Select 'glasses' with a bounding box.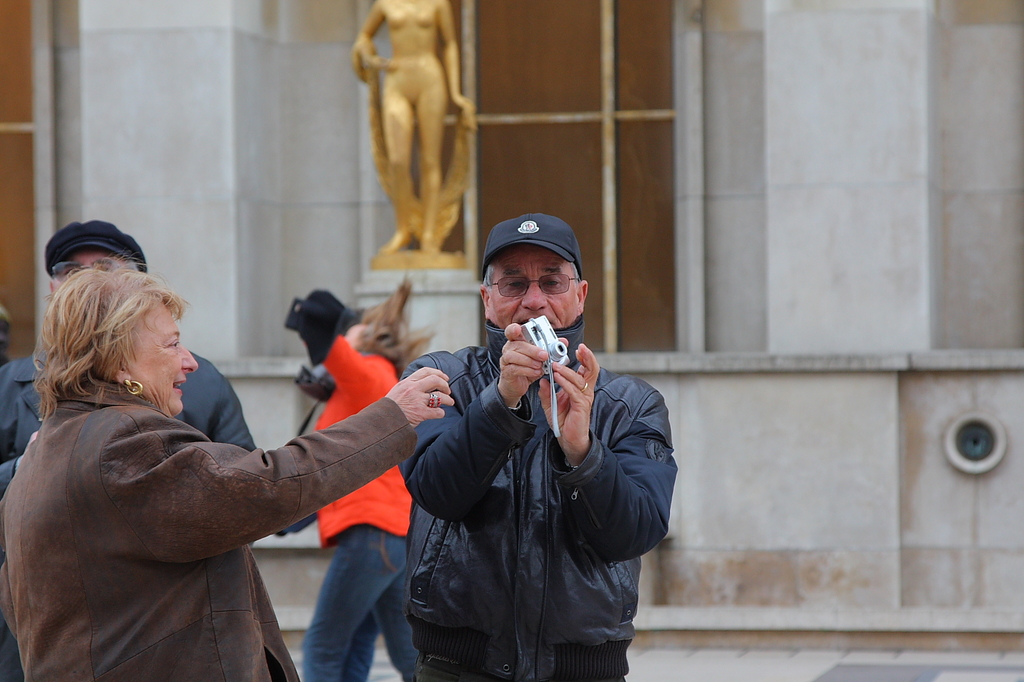
[left=45, top=257, right=131, bottom=287].
